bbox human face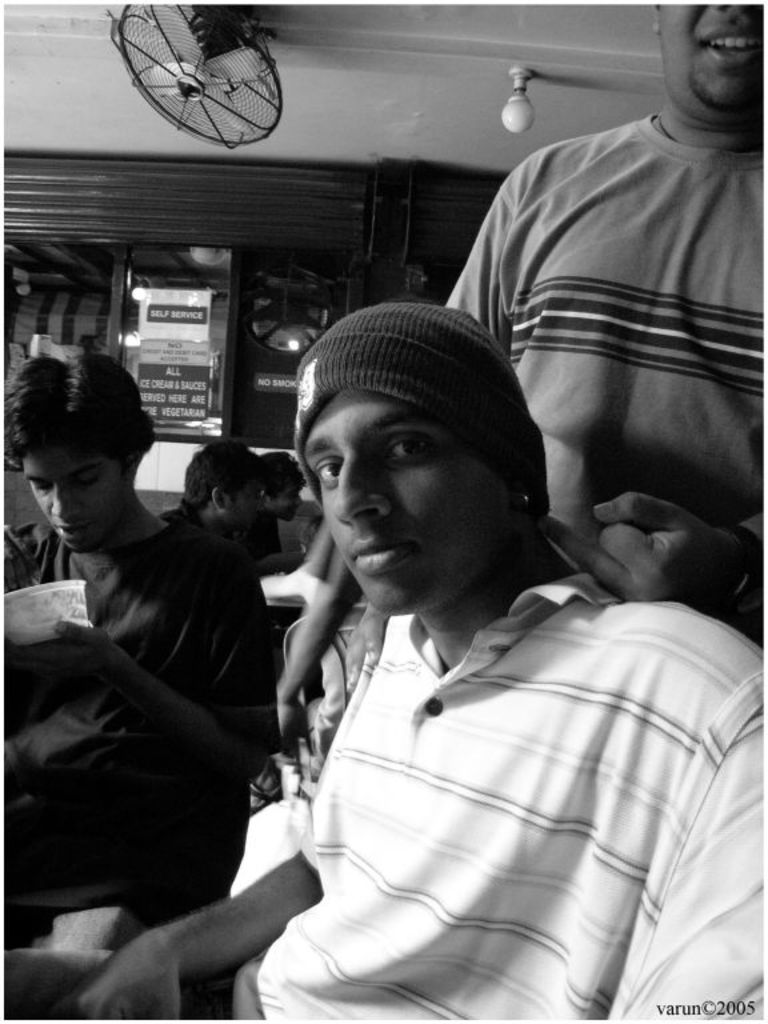
l=301, t=389, r=488, b=619
